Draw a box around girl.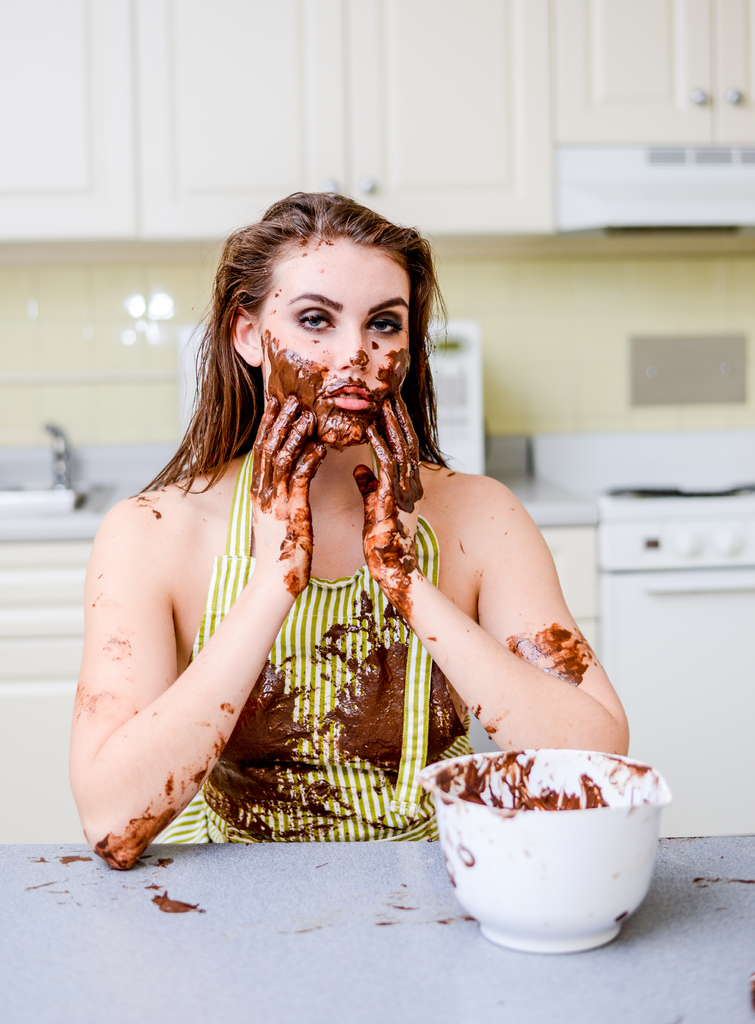
(70,195,626,874).
